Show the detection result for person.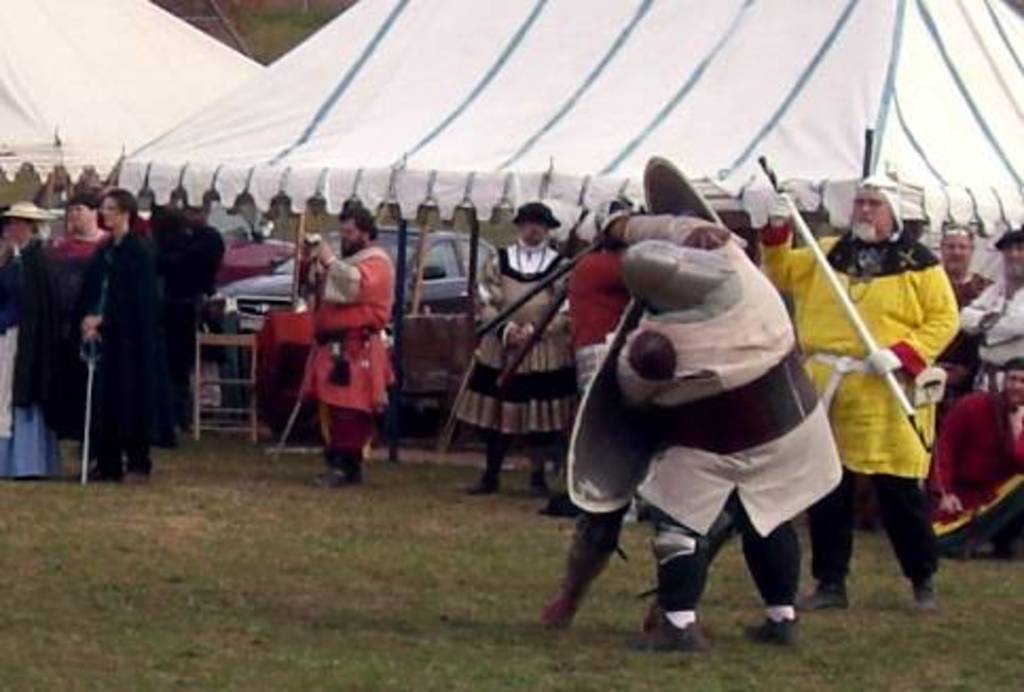
68/186/157/485.
